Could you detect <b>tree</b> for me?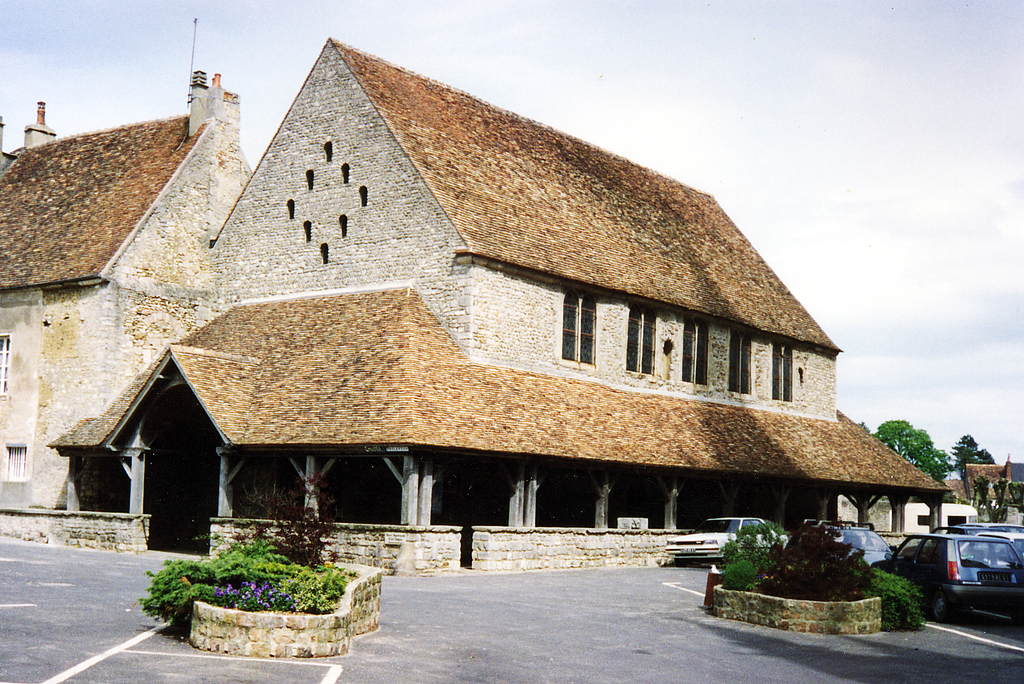
Detection result: BBox(952, 428, 999, 467).
